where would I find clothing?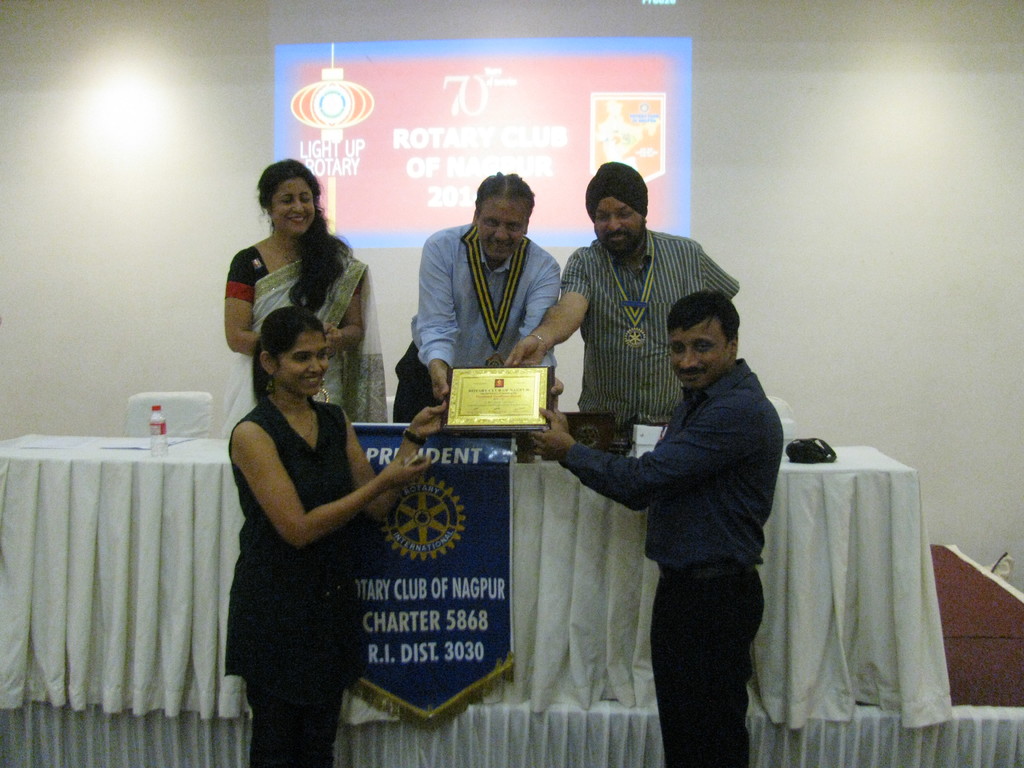
At [562,217,747,455].
